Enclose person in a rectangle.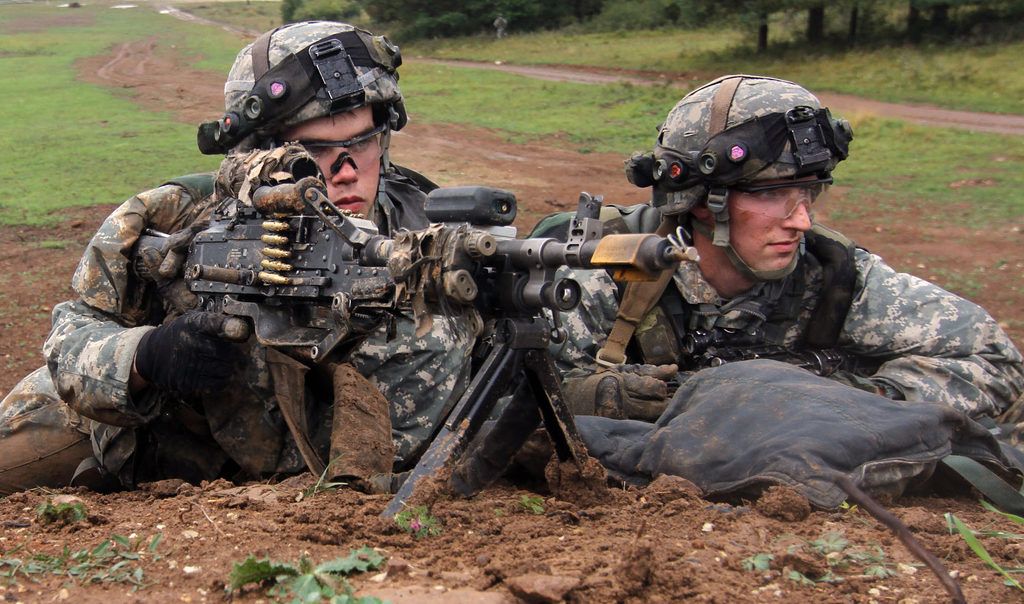
{"left": 0, "top": 8, "right": 543, "bottom": 483}.
